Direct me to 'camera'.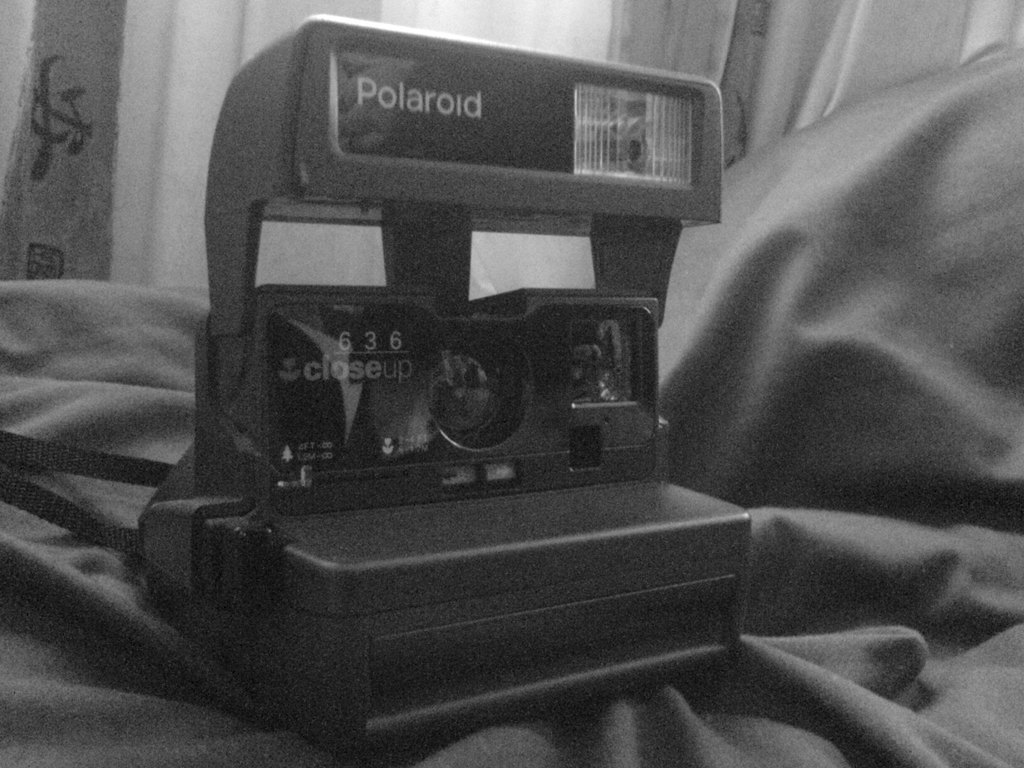
Direction: bbox(136, 16, 756, 742).
